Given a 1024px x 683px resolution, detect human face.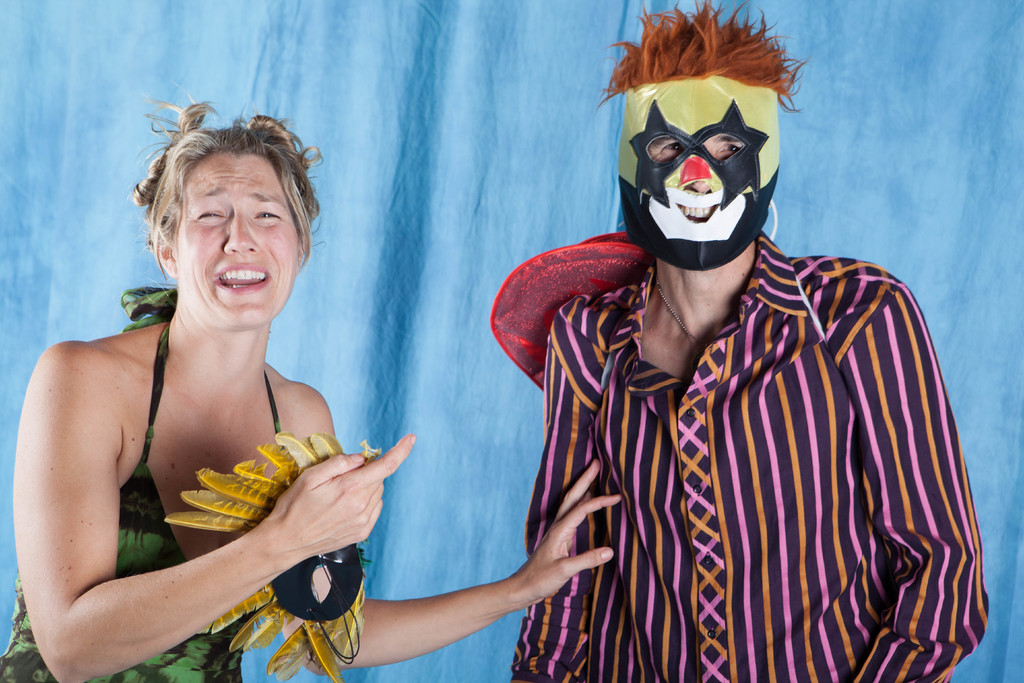
(left=618, top=76, right=779, bottom=273).
